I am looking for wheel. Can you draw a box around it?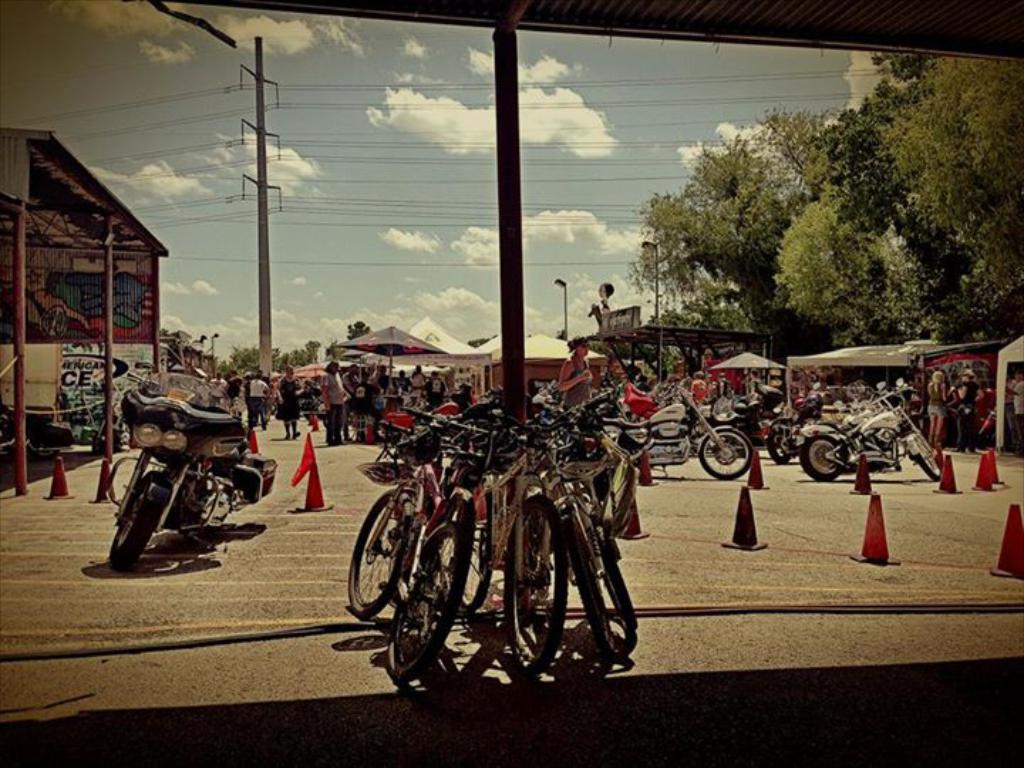
Sure, the bounding box is BBox(916, 435, 940, 479).
